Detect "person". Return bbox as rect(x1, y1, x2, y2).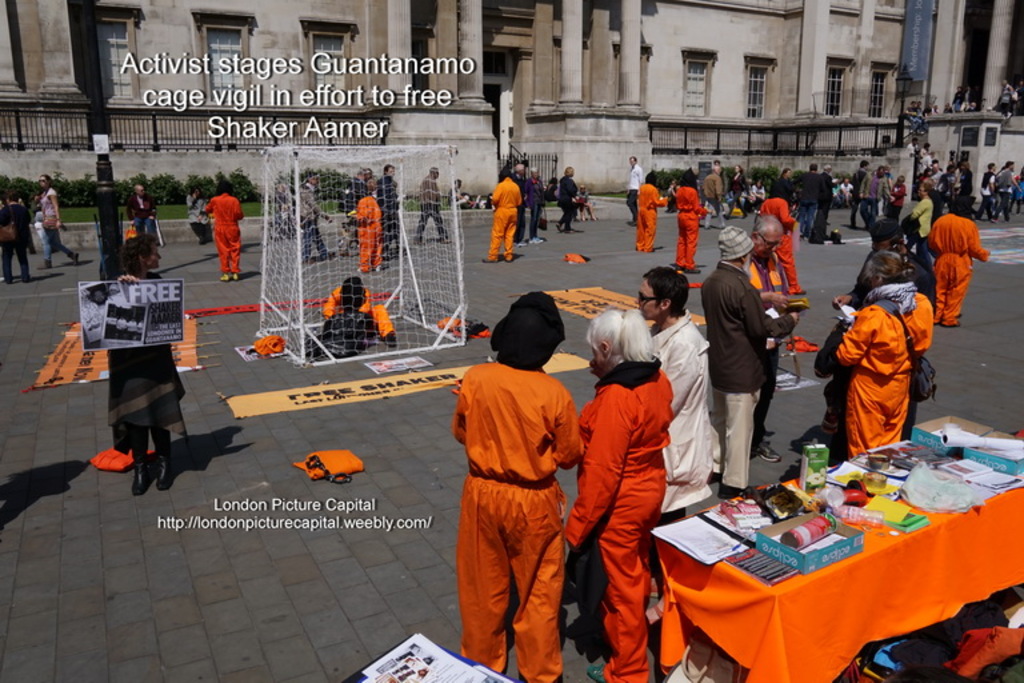
rect(308, 273, 396, 359).
